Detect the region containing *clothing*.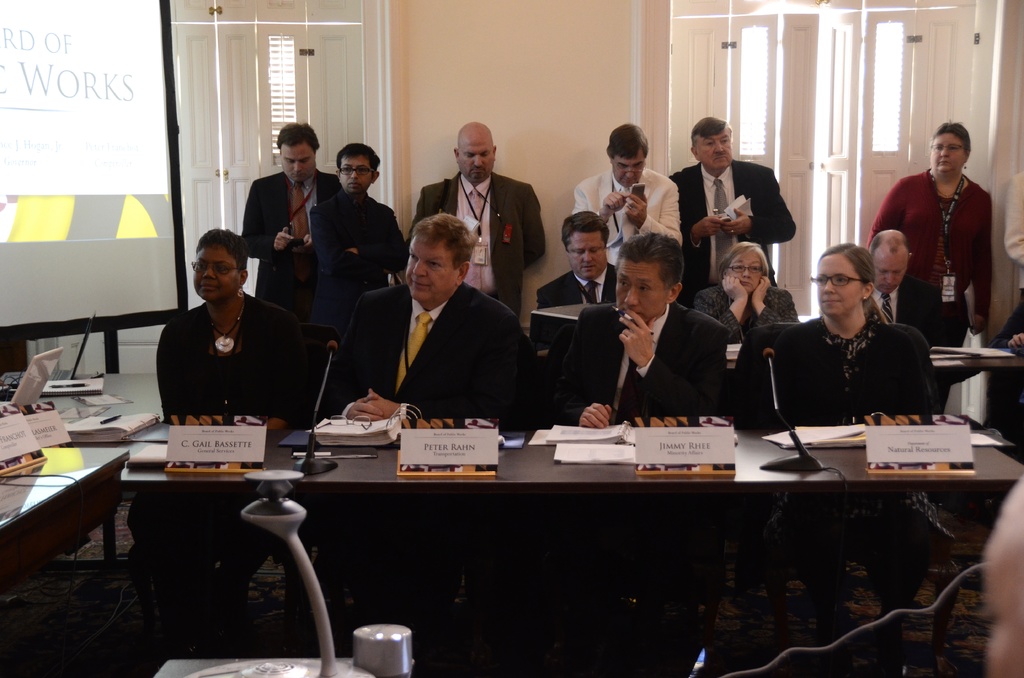
330, 280, 538, 432.
